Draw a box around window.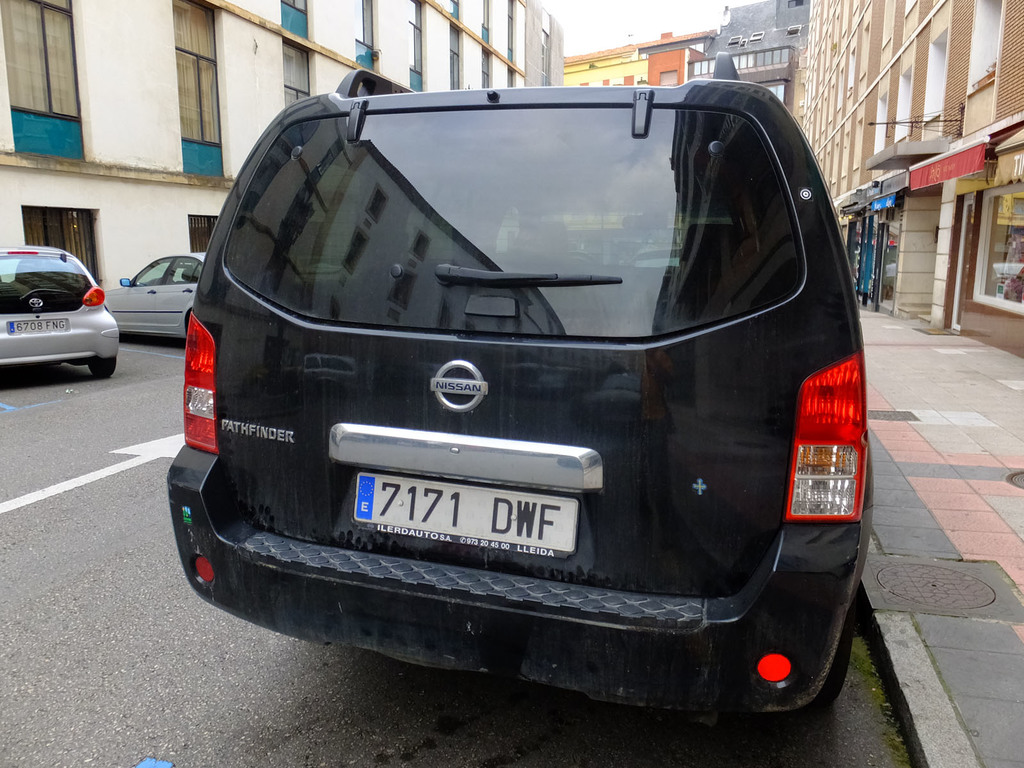
box(15, 20, 81, 115).
